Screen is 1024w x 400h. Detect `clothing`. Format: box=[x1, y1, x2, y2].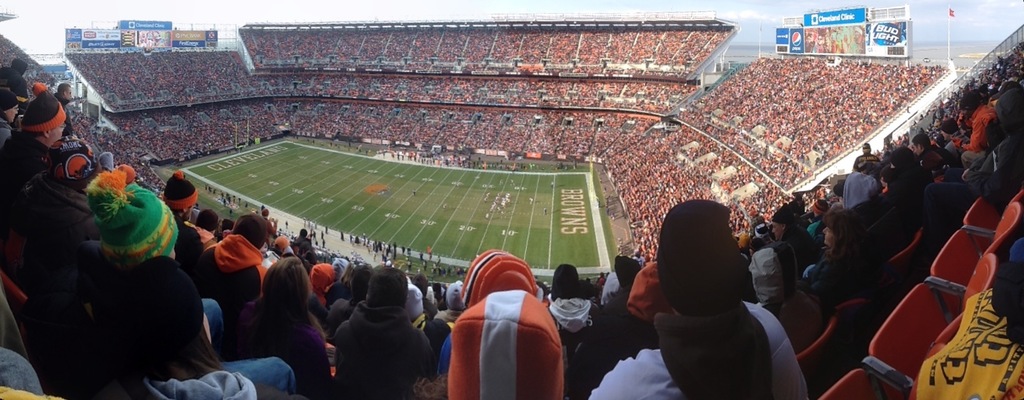
box=[12, 76, 75, 132].
